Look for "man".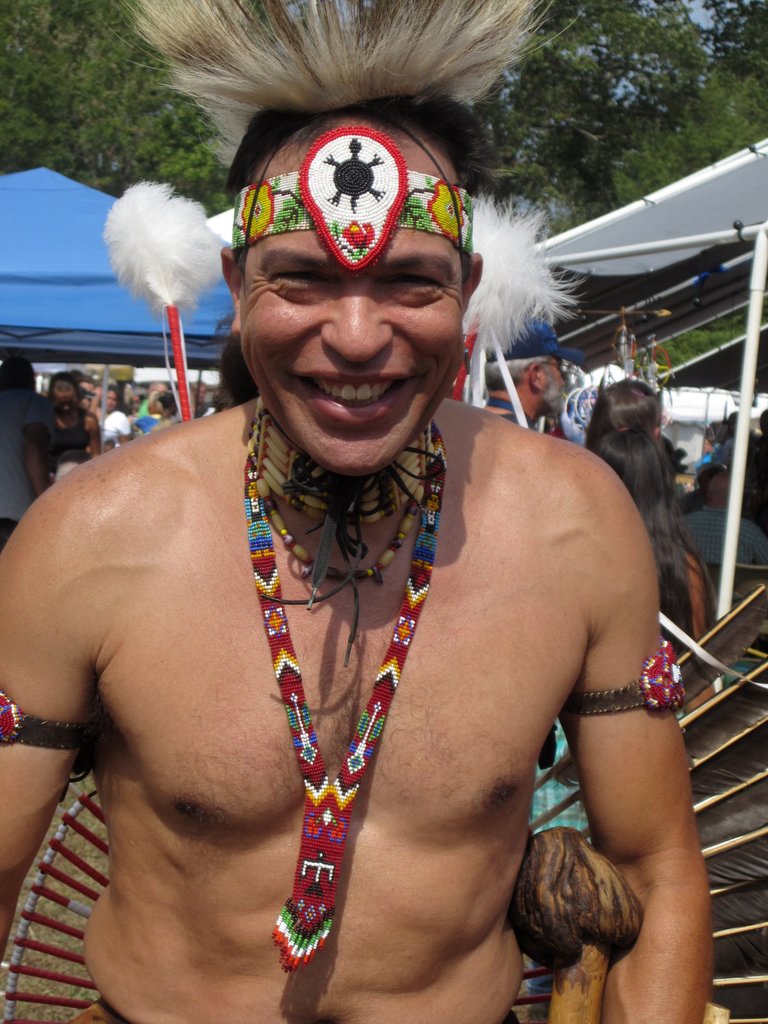
Found: 476:316:569:428.
